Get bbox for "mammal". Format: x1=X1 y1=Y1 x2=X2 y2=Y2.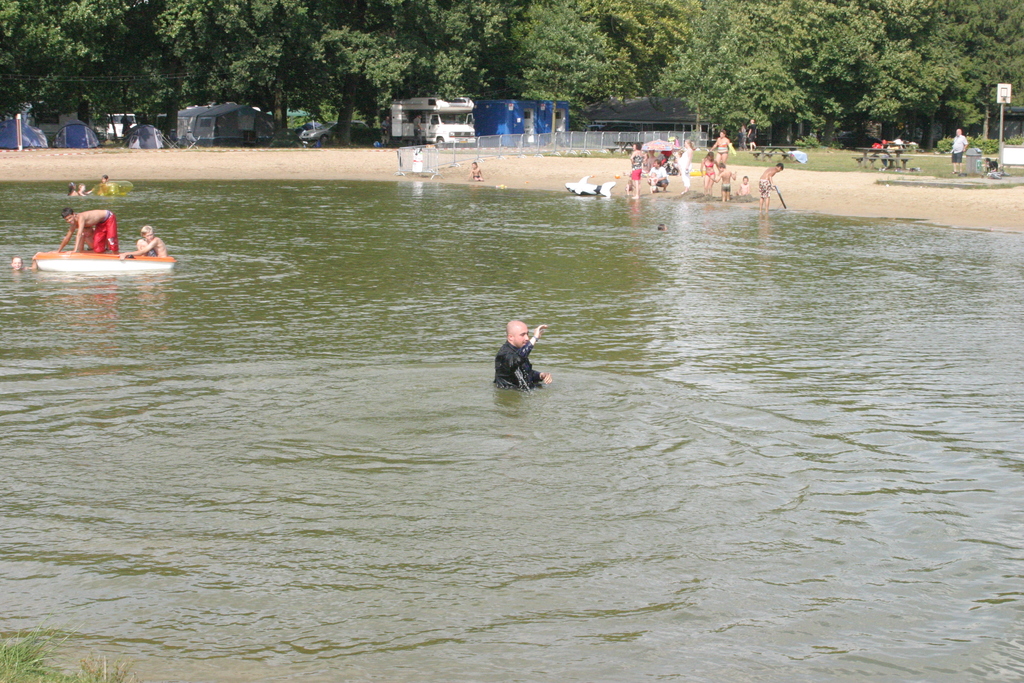
x1=381 y1=115 x2=388 y2=149.
